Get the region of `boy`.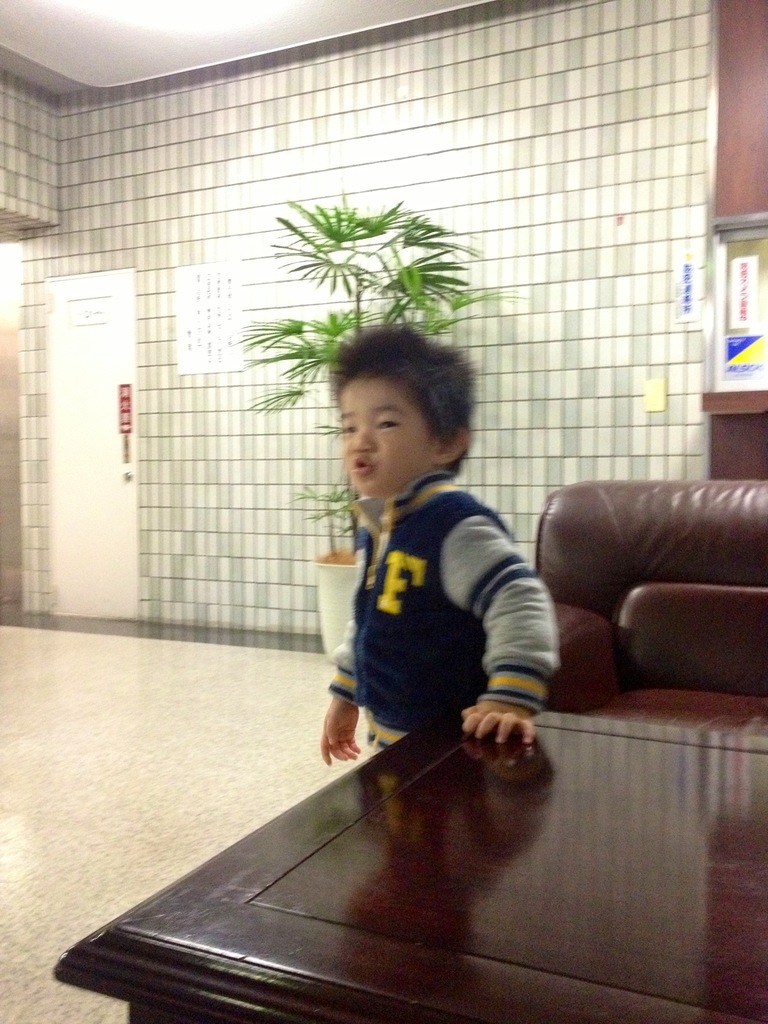
289, 330, 572, 795.
